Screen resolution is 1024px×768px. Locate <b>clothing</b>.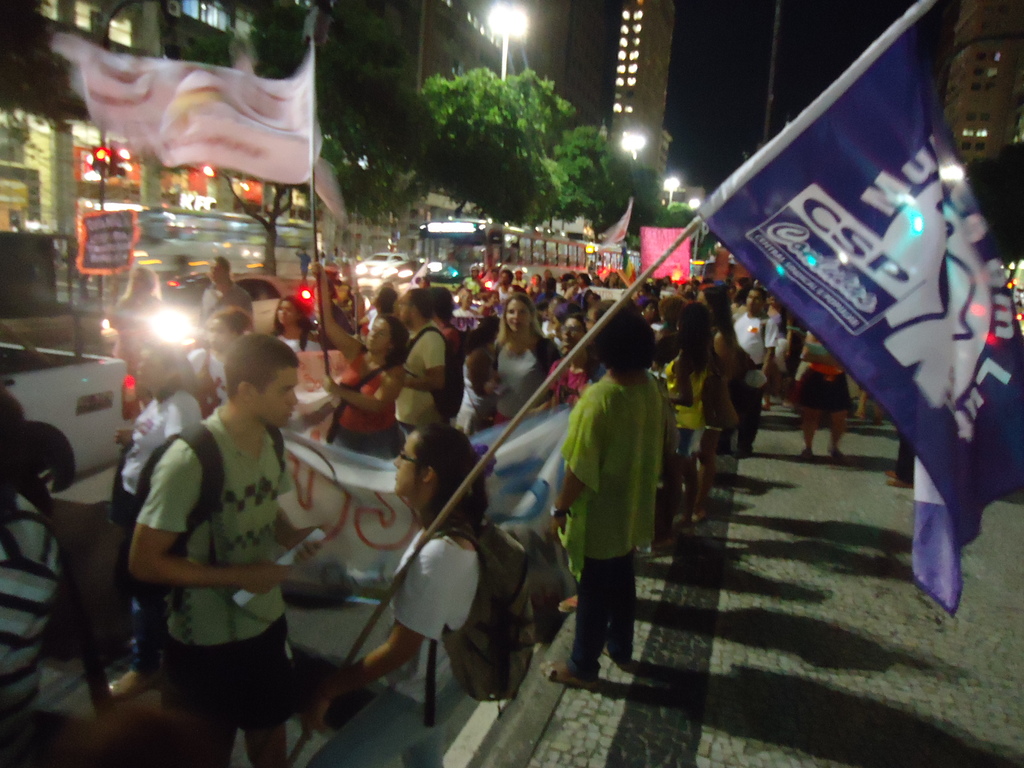
[x1=120, y1=385, x2=196, y2=664].
